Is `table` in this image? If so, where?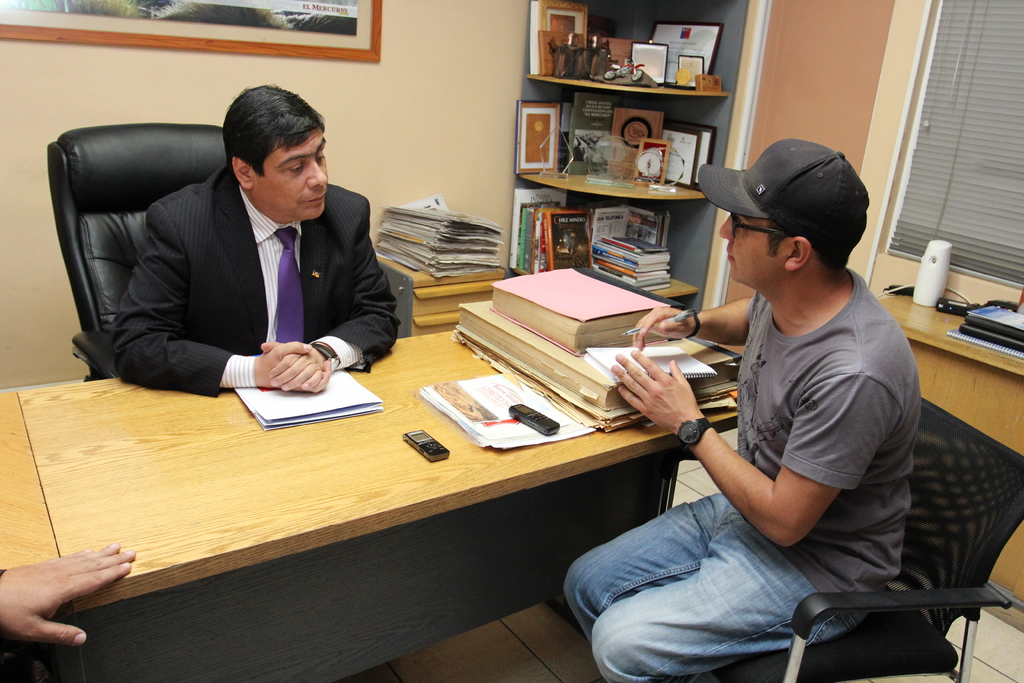
Yes, at l=875, t=287, r=1023, b=639.
